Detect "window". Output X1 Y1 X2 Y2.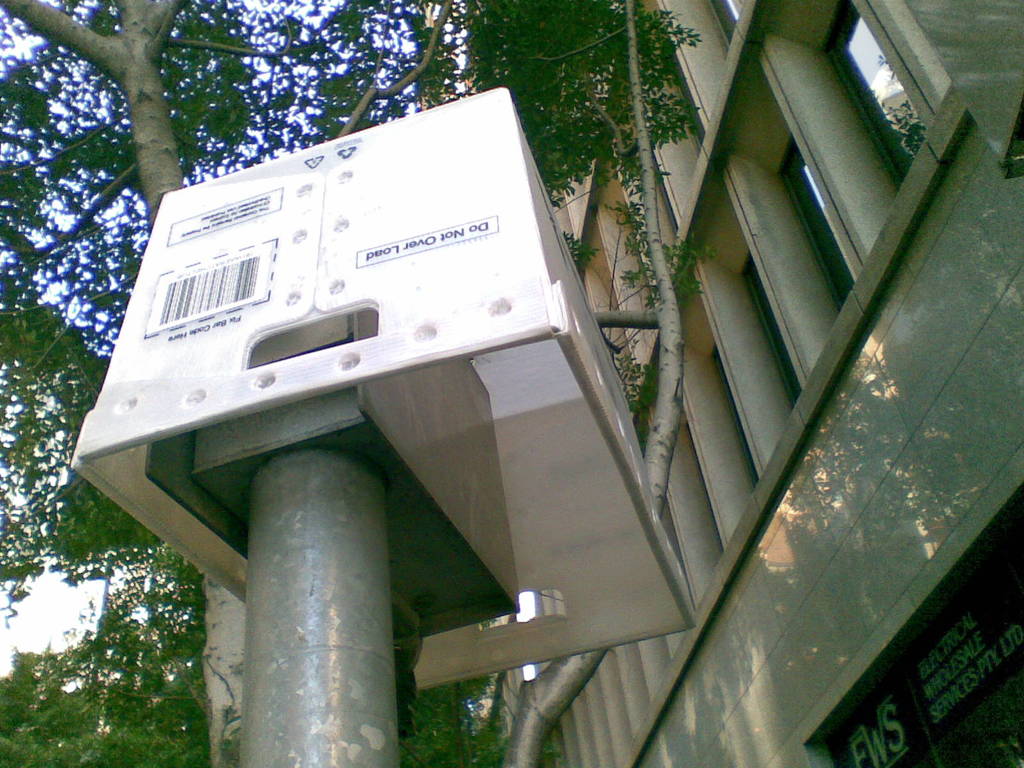
741 258 796 413.
